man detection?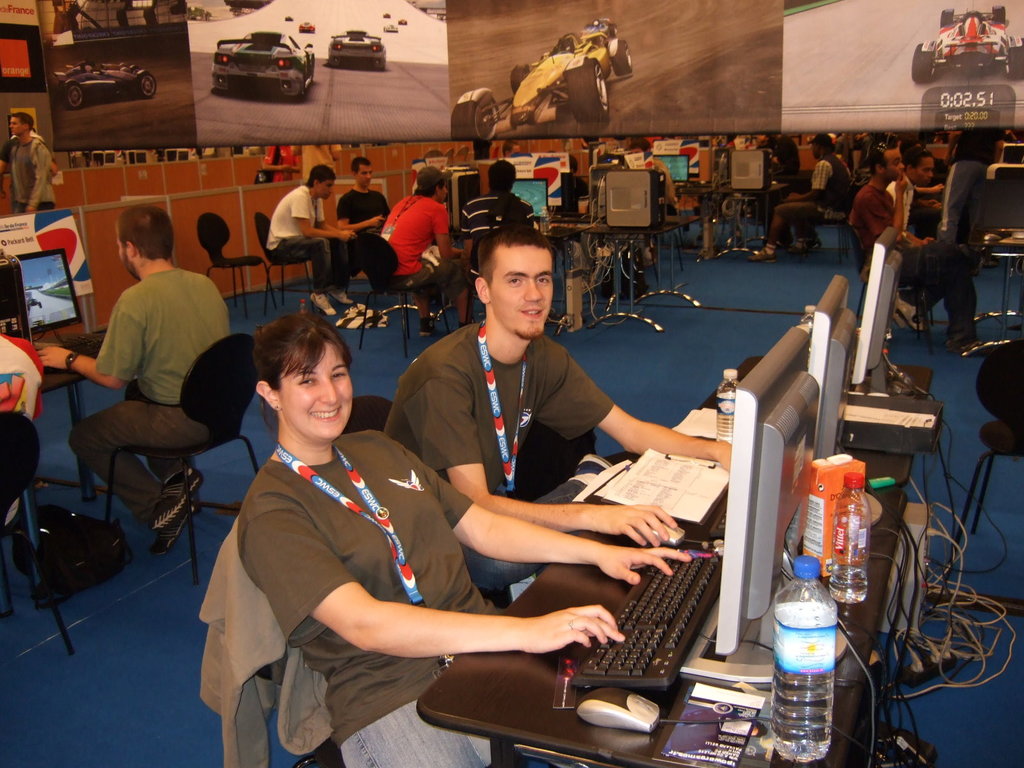
BBox(849, 140, 986, 354)
